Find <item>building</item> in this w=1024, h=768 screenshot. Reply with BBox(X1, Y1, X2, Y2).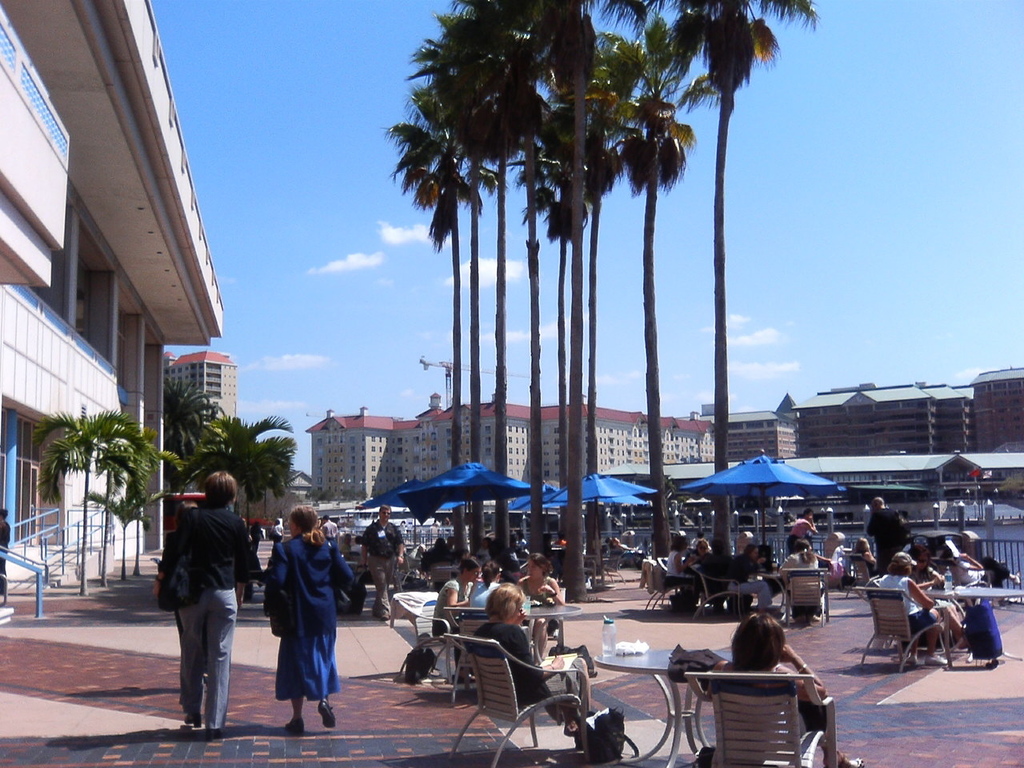
BBox(792, 366, 1023, 454).
